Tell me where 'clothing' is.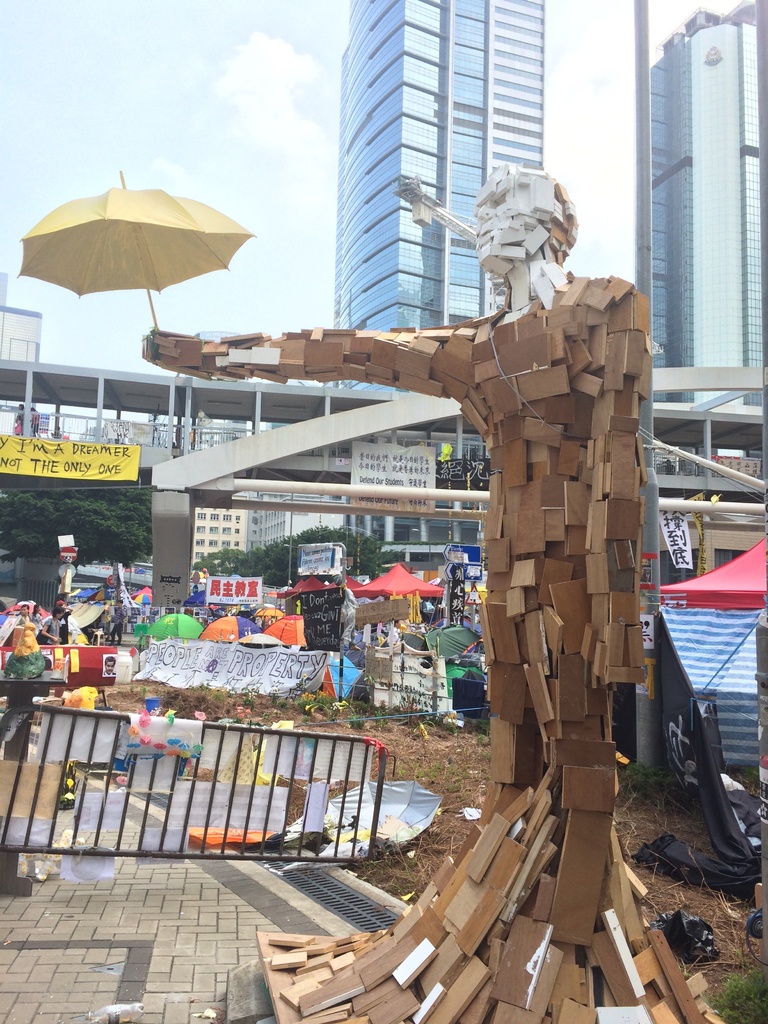
'clothing' is at detection(387, 620, 401, 646).
